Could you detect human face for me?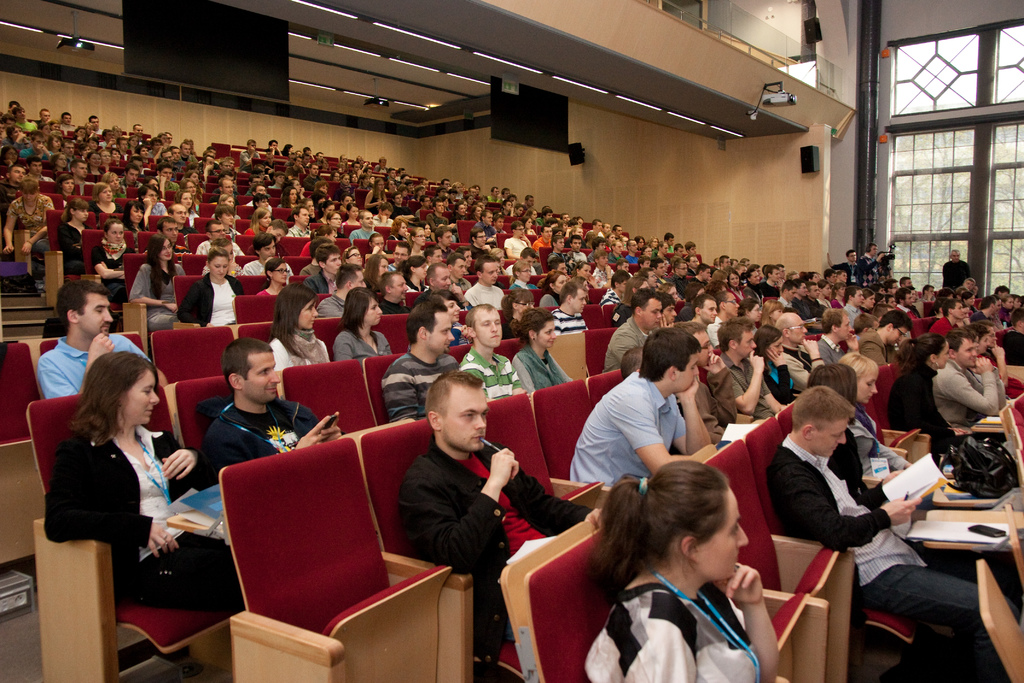
Detection result: Rect(855, 372, 881, 399).
